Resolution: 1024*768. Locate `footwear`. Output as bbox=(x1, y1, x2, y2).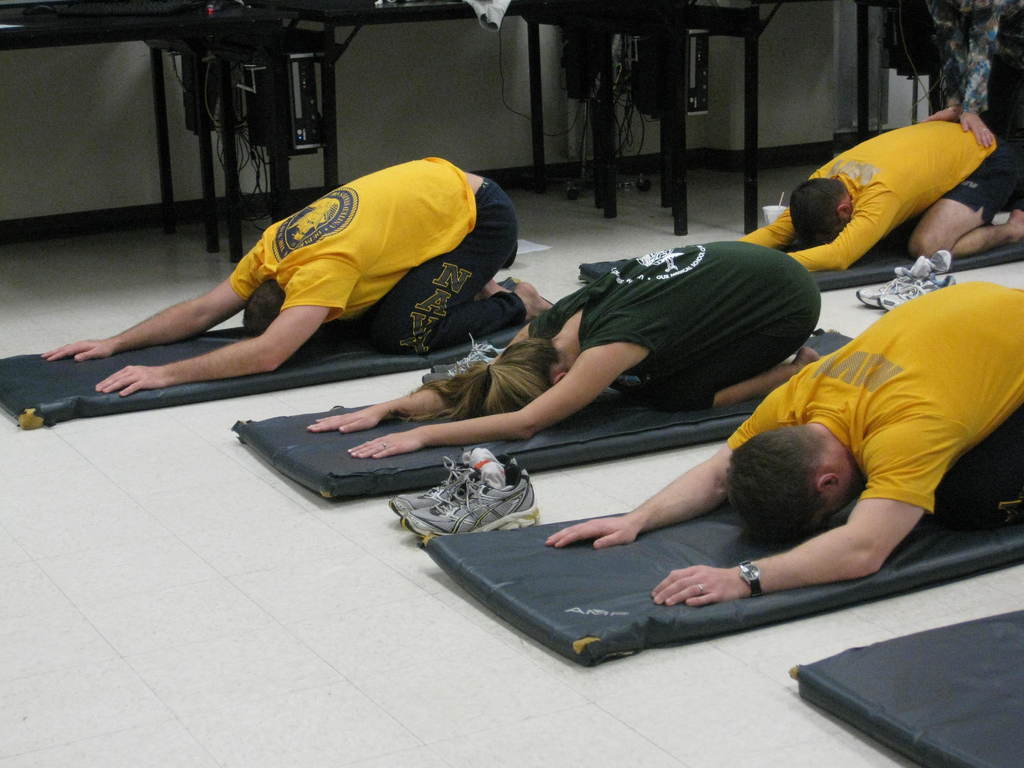
bbox=(876, 276, 963, 312).
